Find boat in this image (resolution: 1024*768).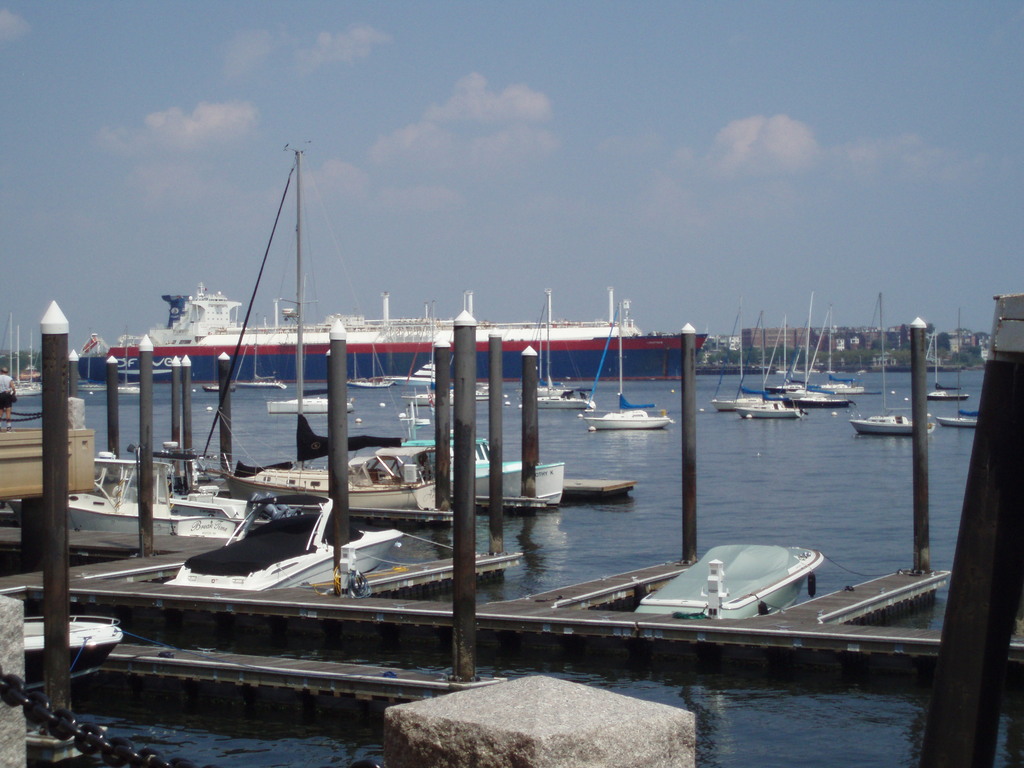
x1=0, y1=446, x2=245, y2=555.
